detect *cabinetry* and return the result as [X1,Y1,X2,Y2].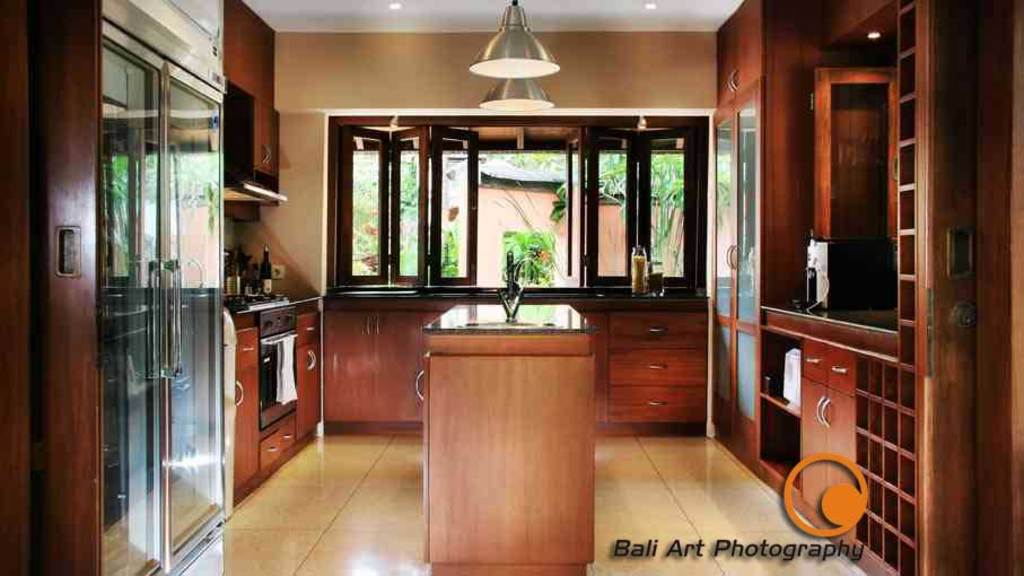
[329,271,710,433].
